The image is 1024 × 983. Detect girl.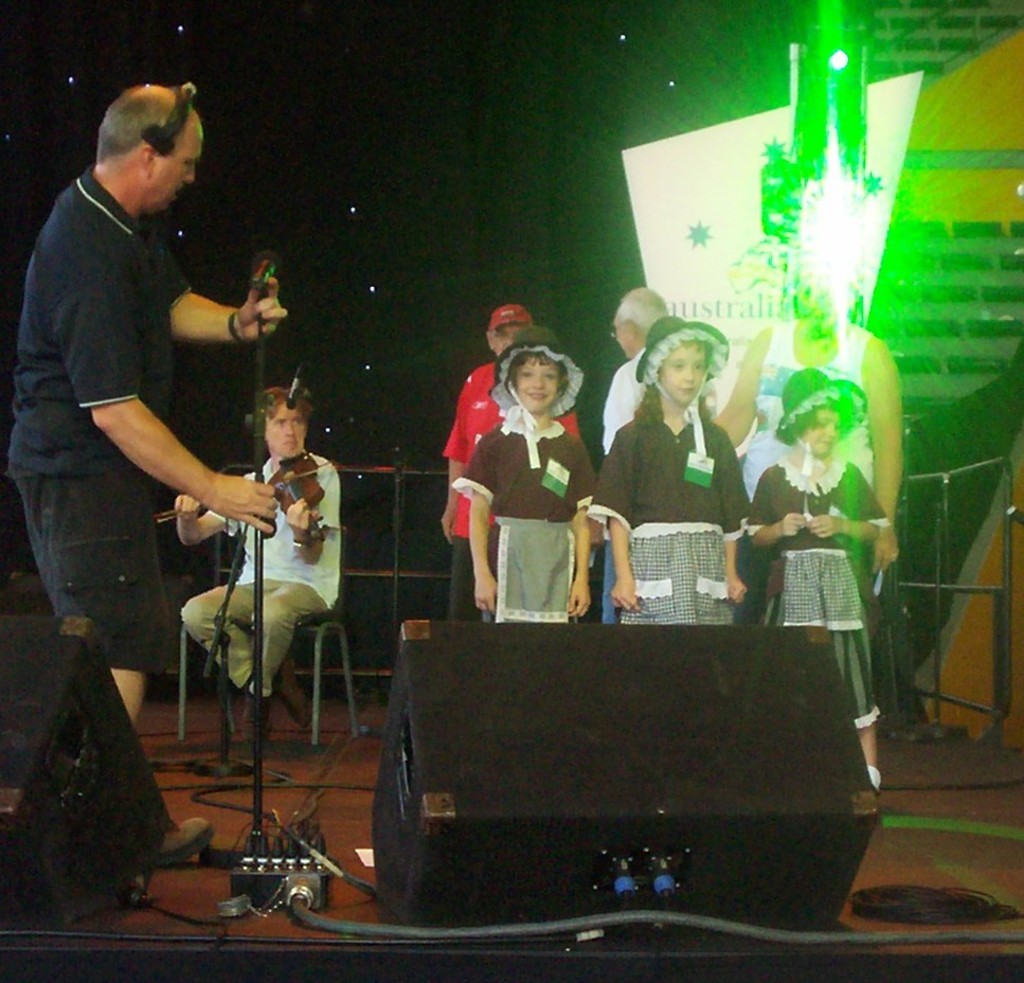
Detection: left=593, top=316, right=757, bottom=623.
